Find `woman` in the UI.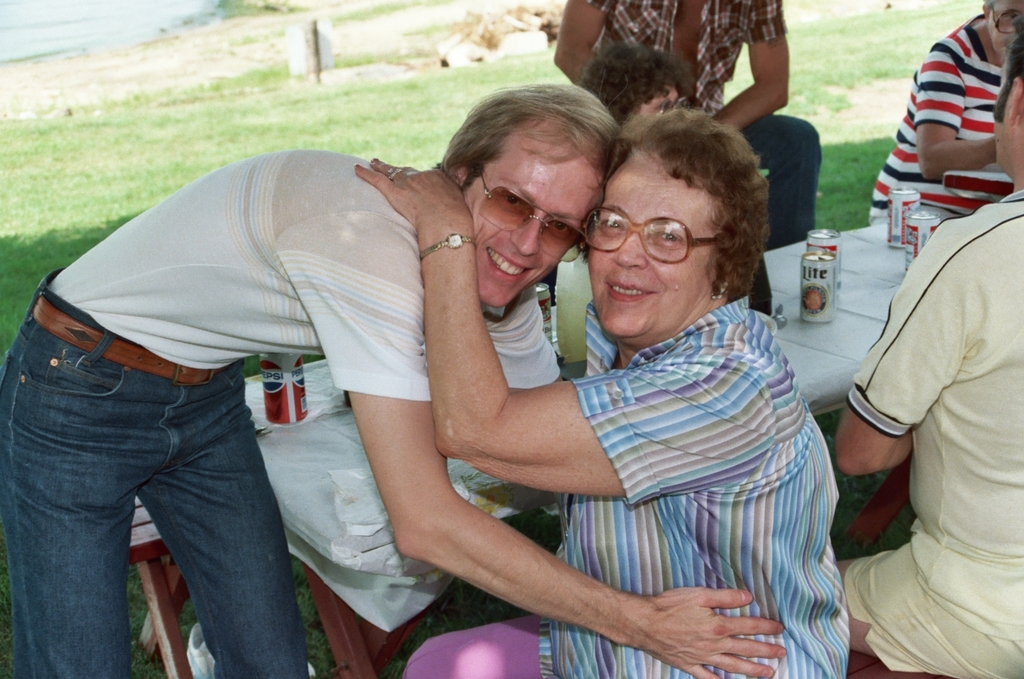
UI element at locate(459, 97, 849, 674).
